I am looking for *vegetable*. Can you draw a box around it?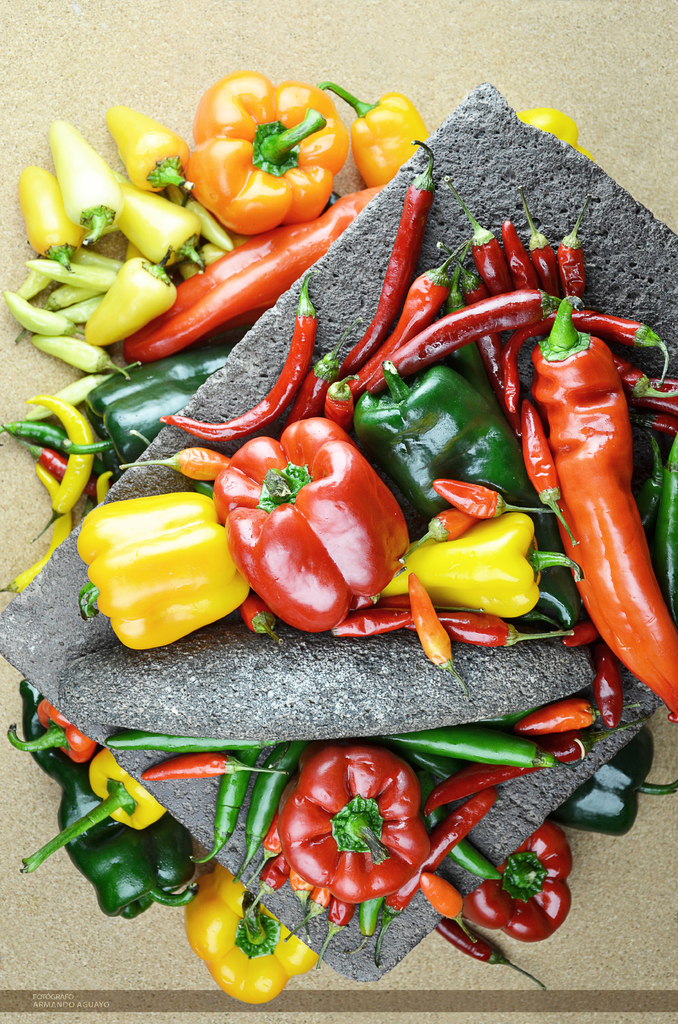
Sure, the bounding box is 210,417,403,631.
